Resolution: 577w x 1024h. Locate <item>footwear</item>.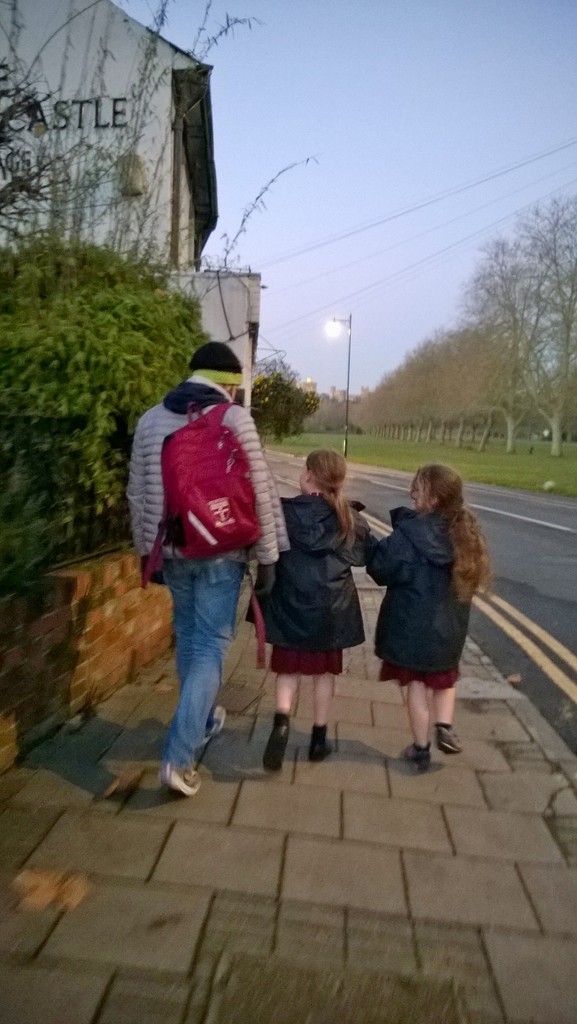
pyautogui.locateOnScreen(426, 724, 460, 760).
